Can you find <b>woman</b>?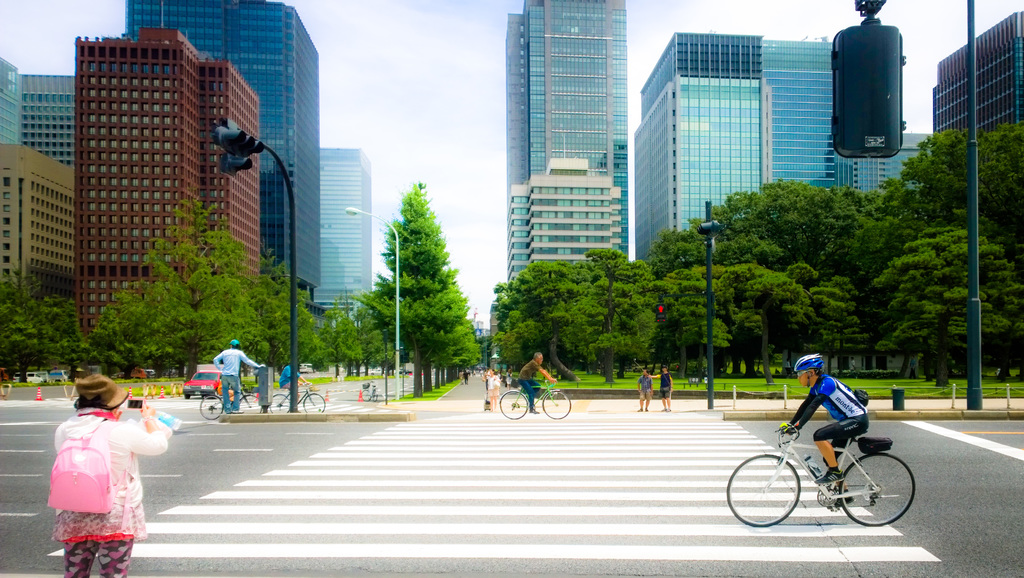
Yes, bounding box: left=484, top=367, right=501, bottom=411.
